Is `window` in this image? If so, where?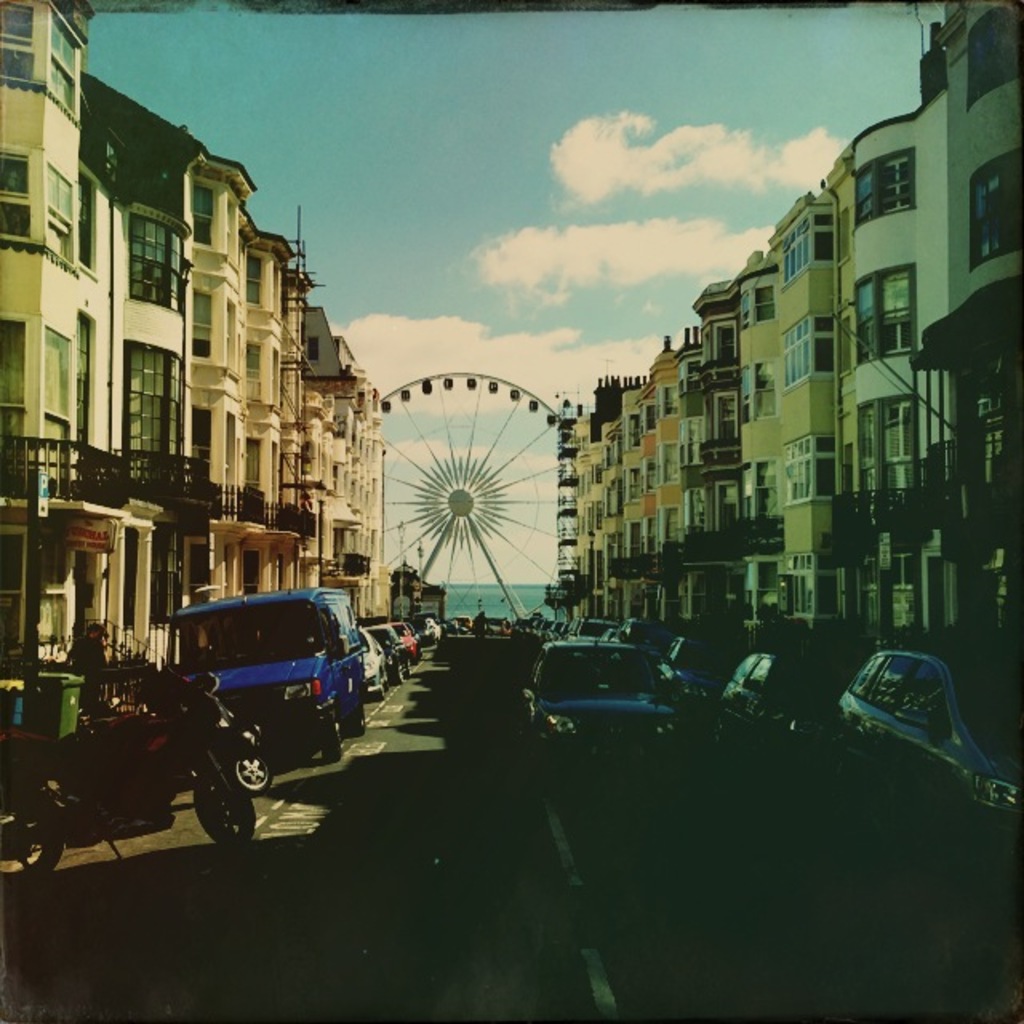
Yes, at 0,141,80,277.
